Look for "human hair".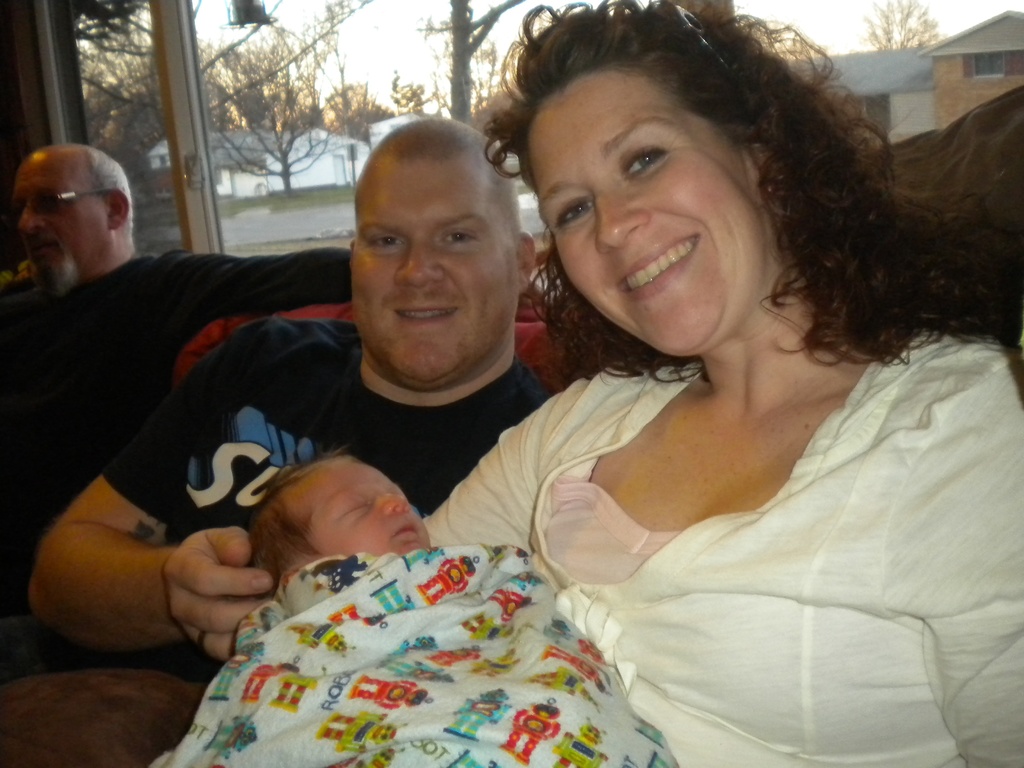
Found: x1=246, y1=445, x2=348, y2=596.
